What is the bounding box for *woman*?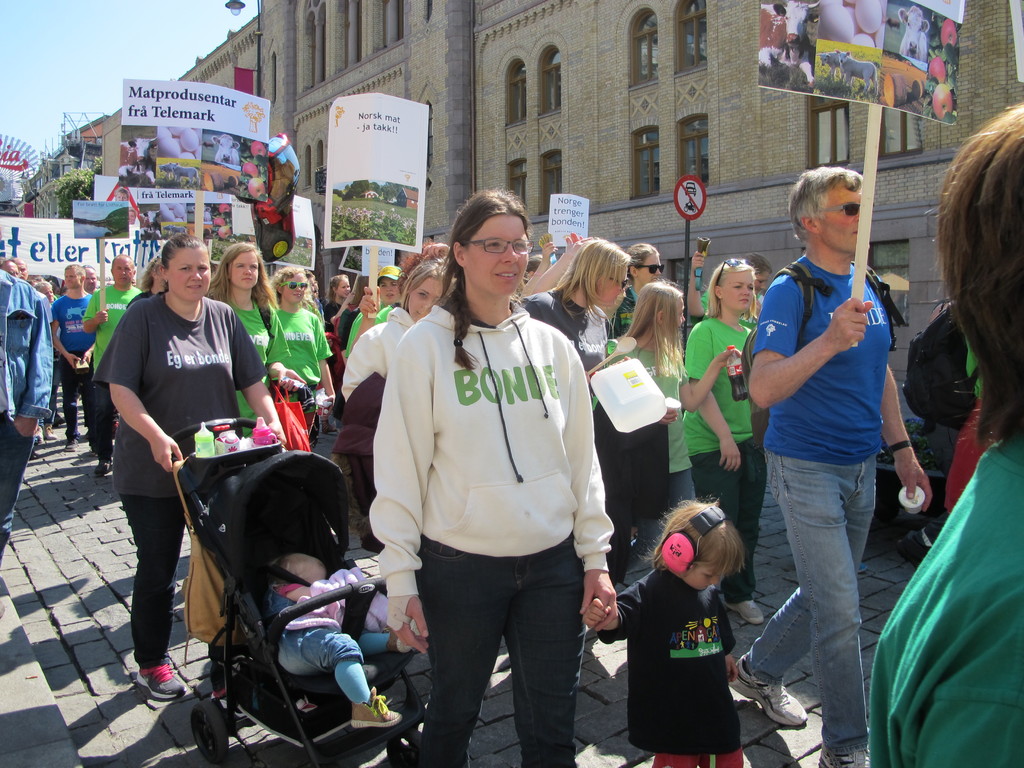
region(516, 236, 630, 396).
